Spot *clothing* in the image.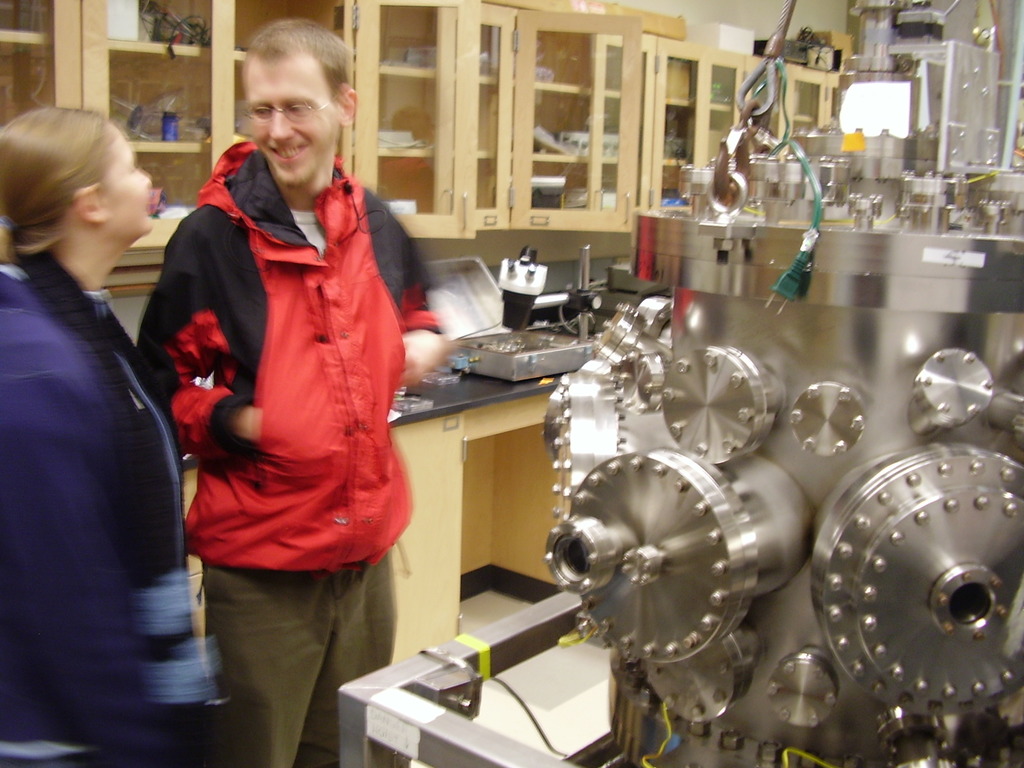
*clothing* found at 152/87/410/709.
